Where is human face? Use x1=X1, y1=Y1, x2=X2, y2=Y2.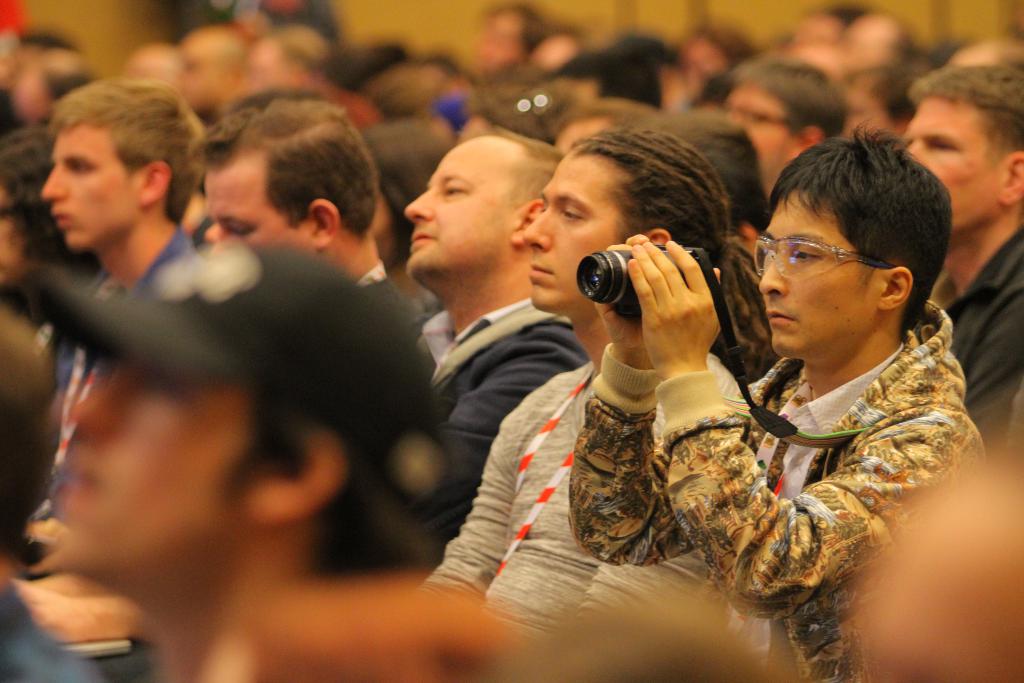
x1=516, y1=152, x2=619, y2=306.
